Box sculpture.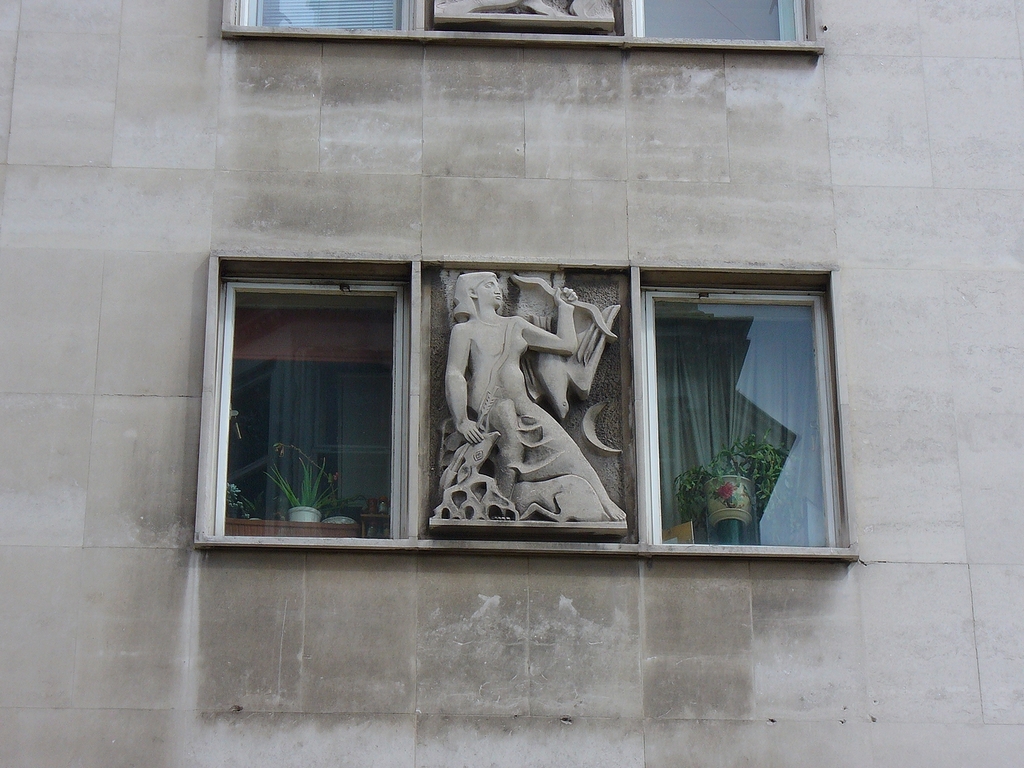
<box>531,292,624,415</box>.
